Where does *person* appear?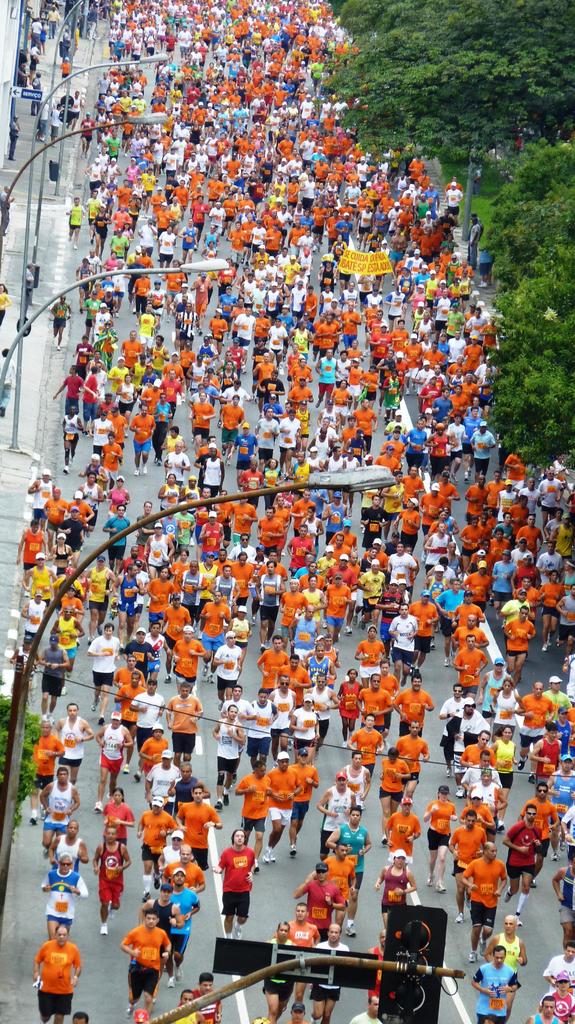
Appears at select_region(444, 815, 488, 922).
